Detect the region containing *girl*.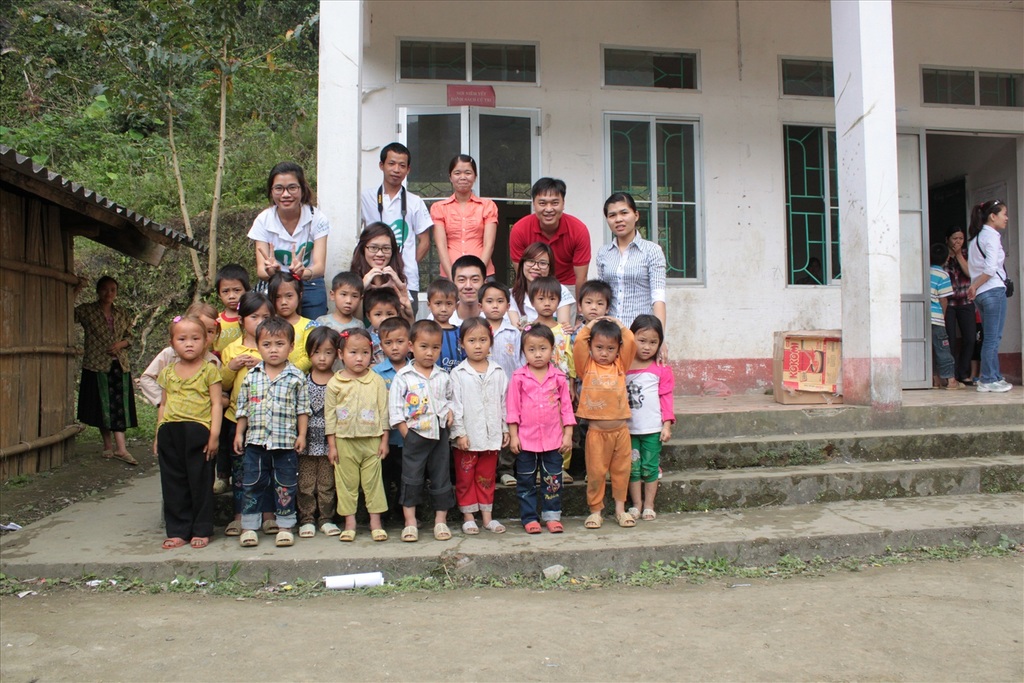
{"left": 420, "top": 147, "right": 499, "bottom": 280}.
